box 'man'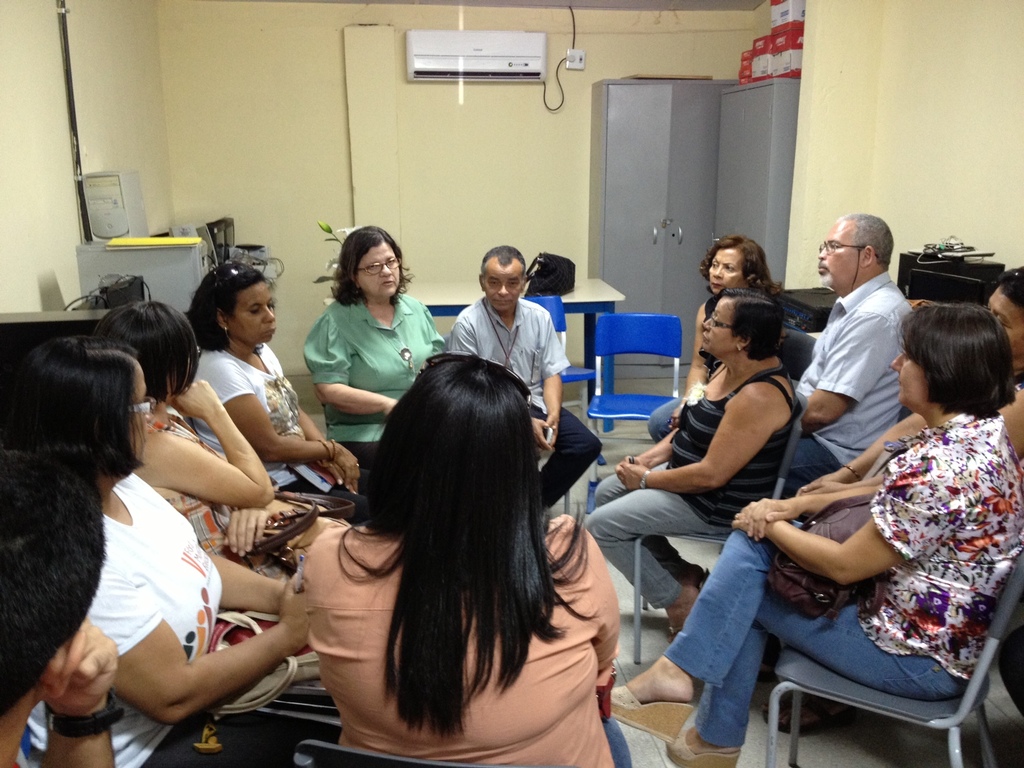
bbox(783, 205, 921, 491)
